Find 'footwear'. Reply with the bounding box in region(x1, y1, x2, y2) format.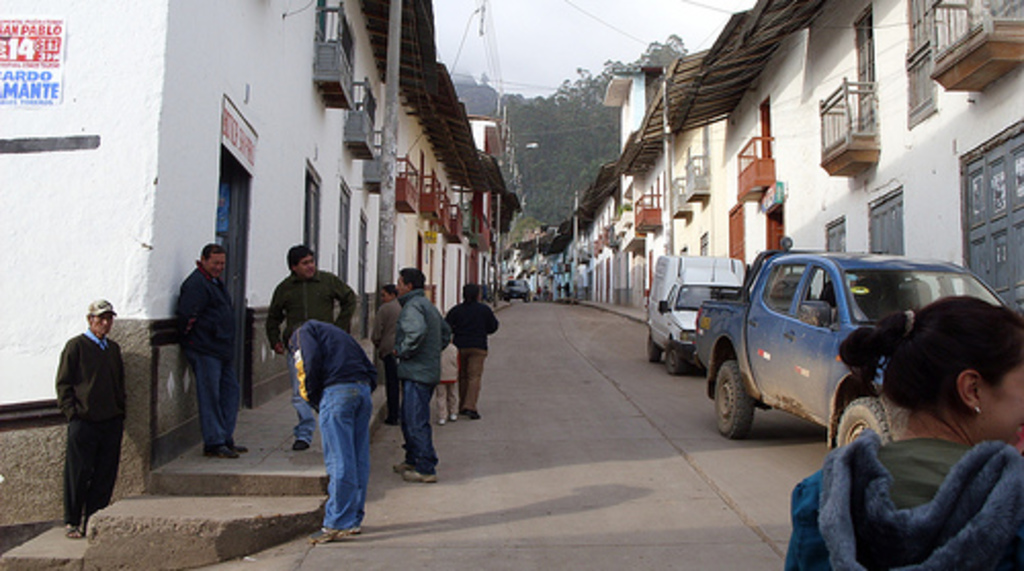
region(203, 442, 240, 458).
